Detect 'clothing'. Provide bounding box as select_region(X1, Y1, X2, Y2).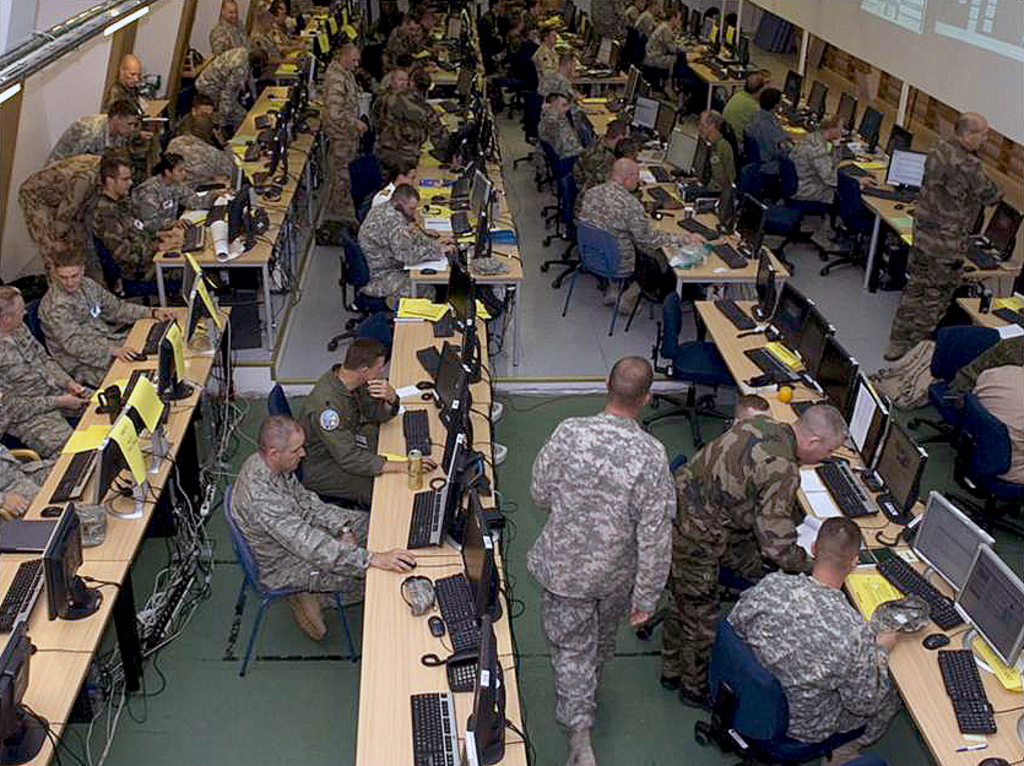
select_region(575, 189, 671, 294).
